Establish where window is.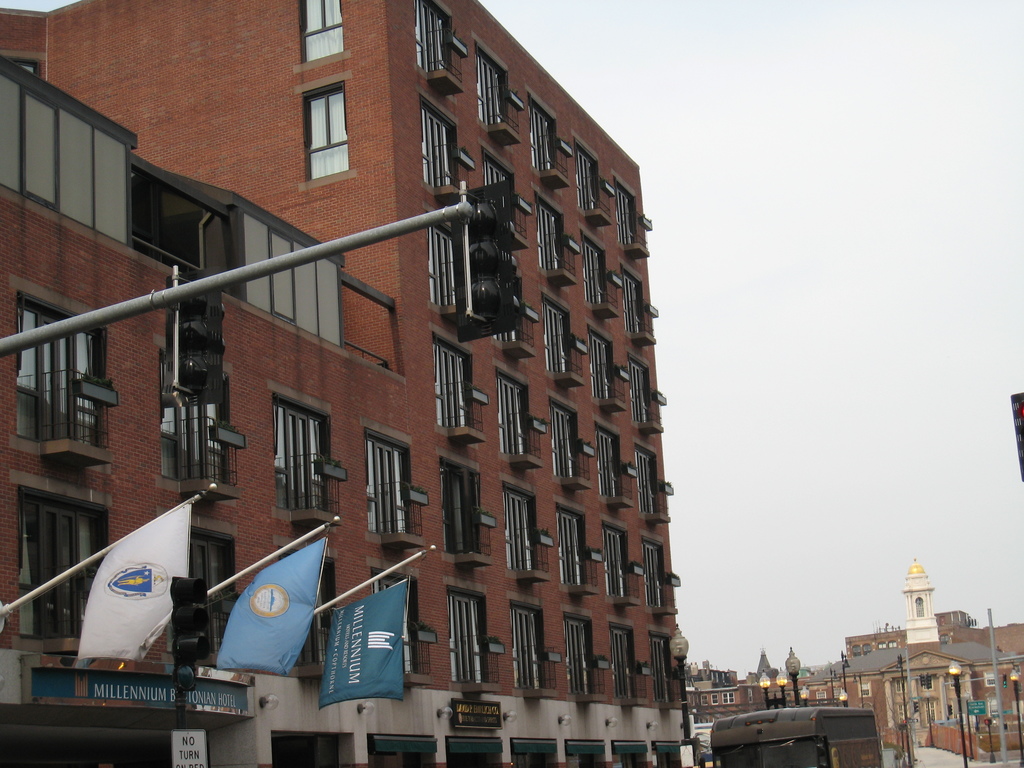
Established at [13, 286, 115, 481].
